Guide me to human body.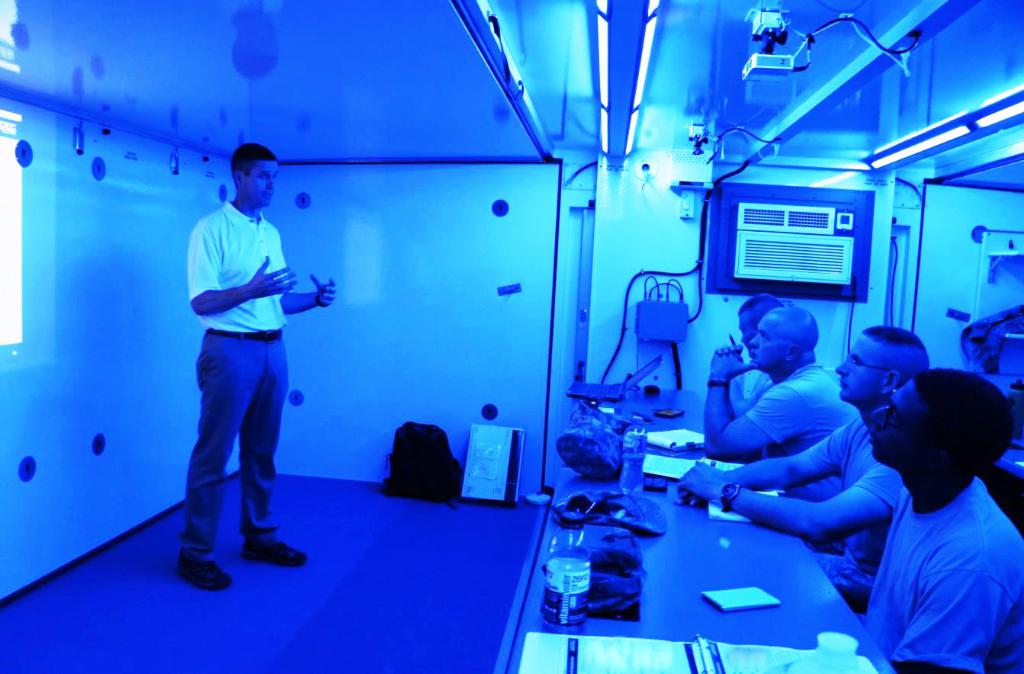
Guidance: 667:410:912:613.
